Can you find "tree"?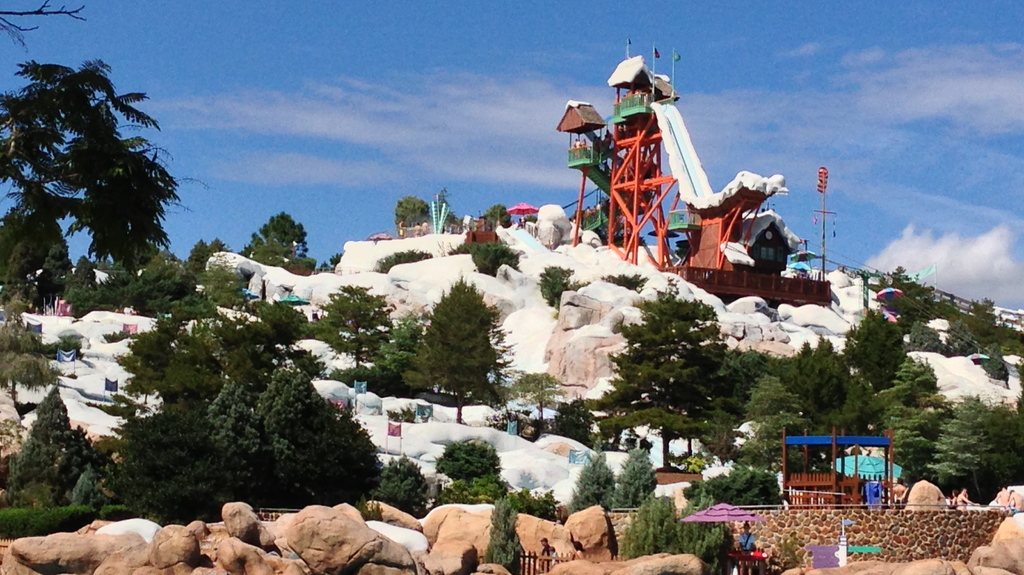
Yes, bounding box: [left=915, top=319, right=934, bottom=356].
